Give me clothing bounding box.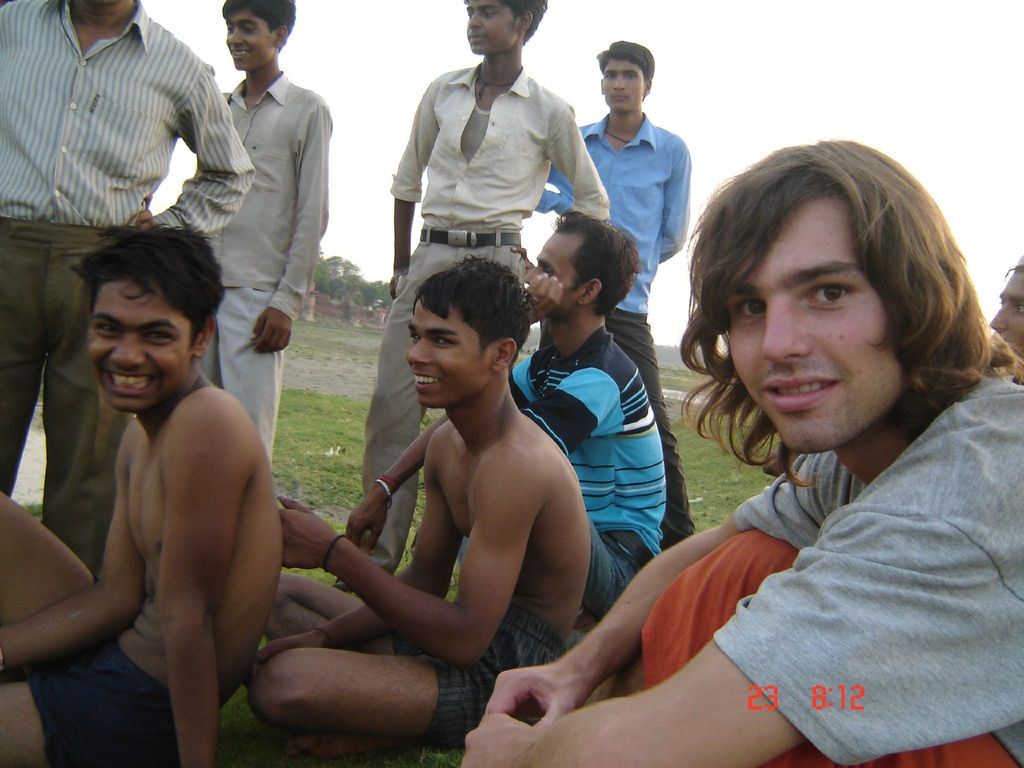
<box>18,631,189,767</box>.
